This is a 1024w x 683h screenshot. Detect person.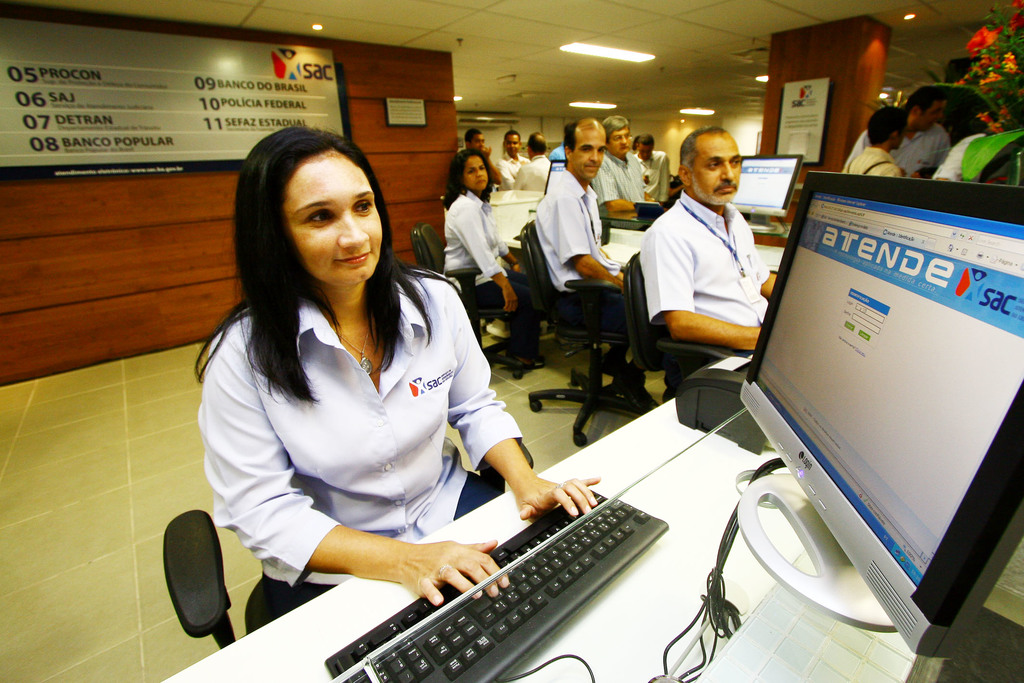
<region>834, 83, 958, 186</region>.
